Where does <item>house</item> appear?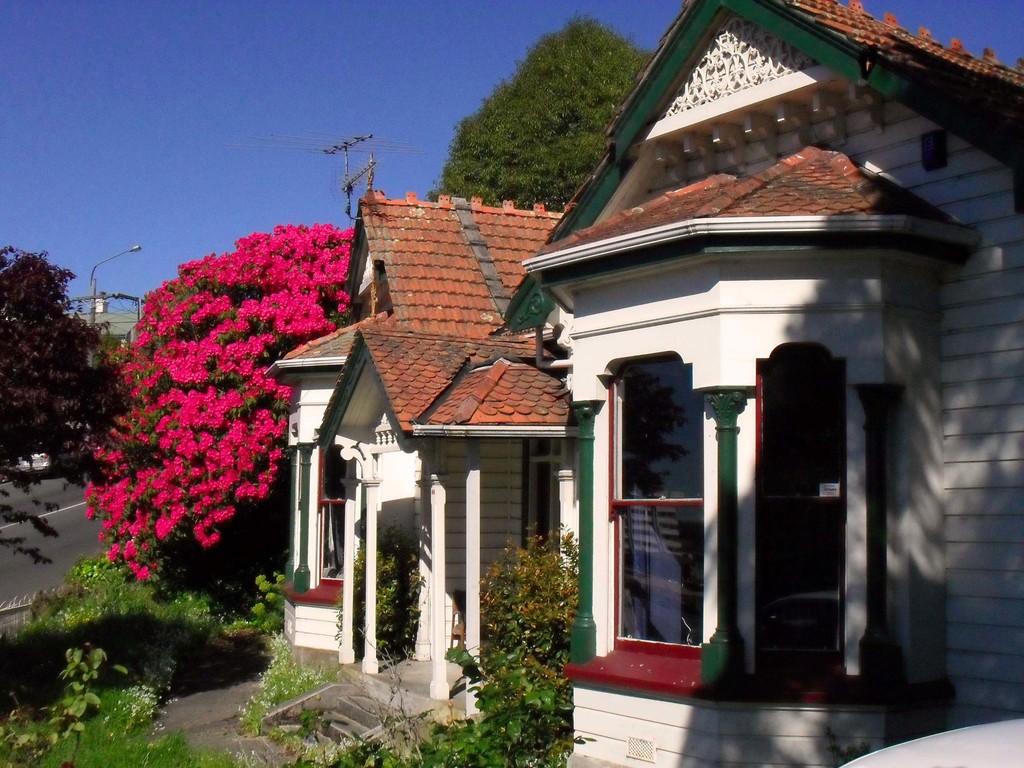
Appears at BBox(132, 74, 907, 703).
